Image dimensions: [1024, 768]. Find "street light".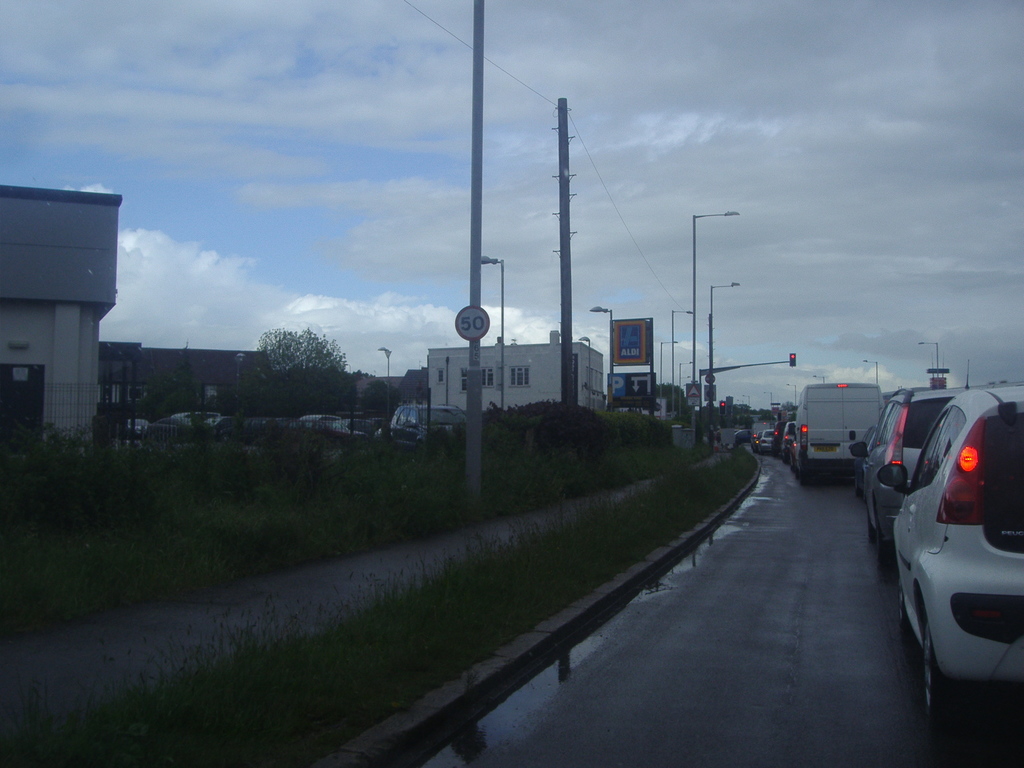
select_region(377, 344, 393, 442).
